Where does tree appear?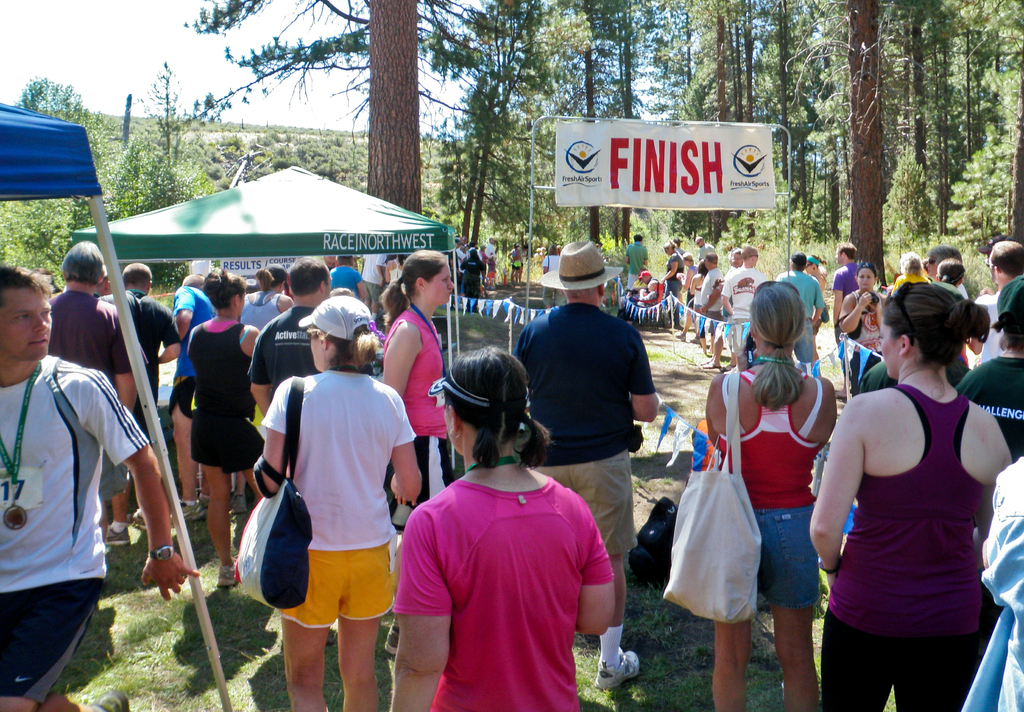
Appears at pyautogui.locateOnScreen(0, 71, 121, 268).
